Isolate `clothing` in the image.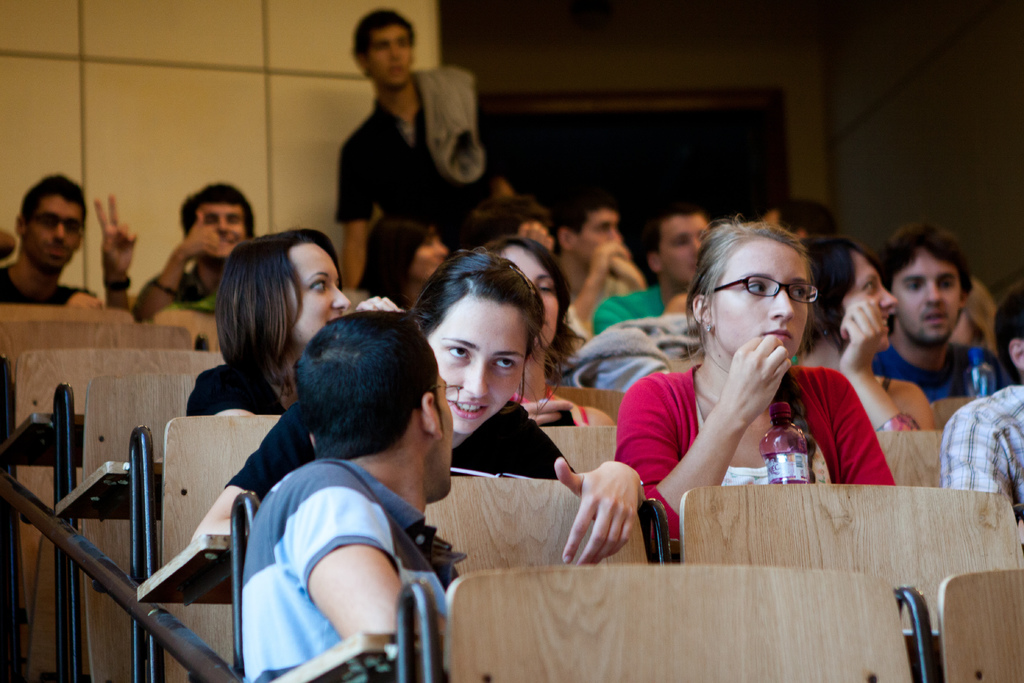
Isolated region: detection(580, 260, 676, 347).
